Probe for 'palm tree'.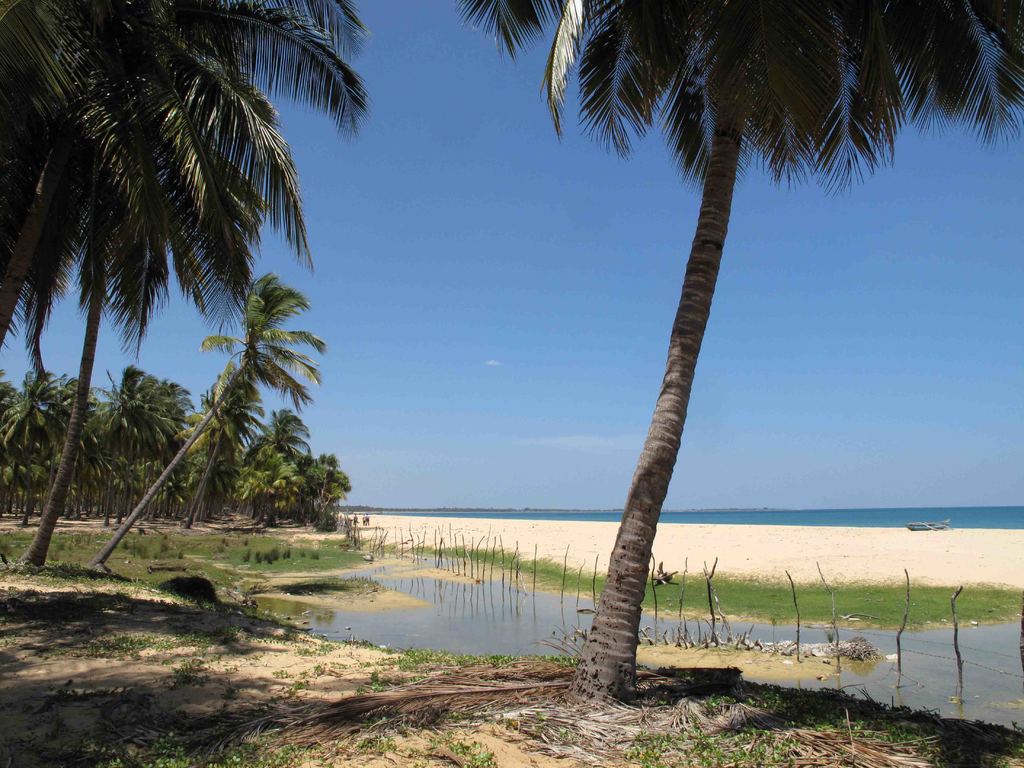
Probe result: l=483, t=0, r=1023, b=689.
